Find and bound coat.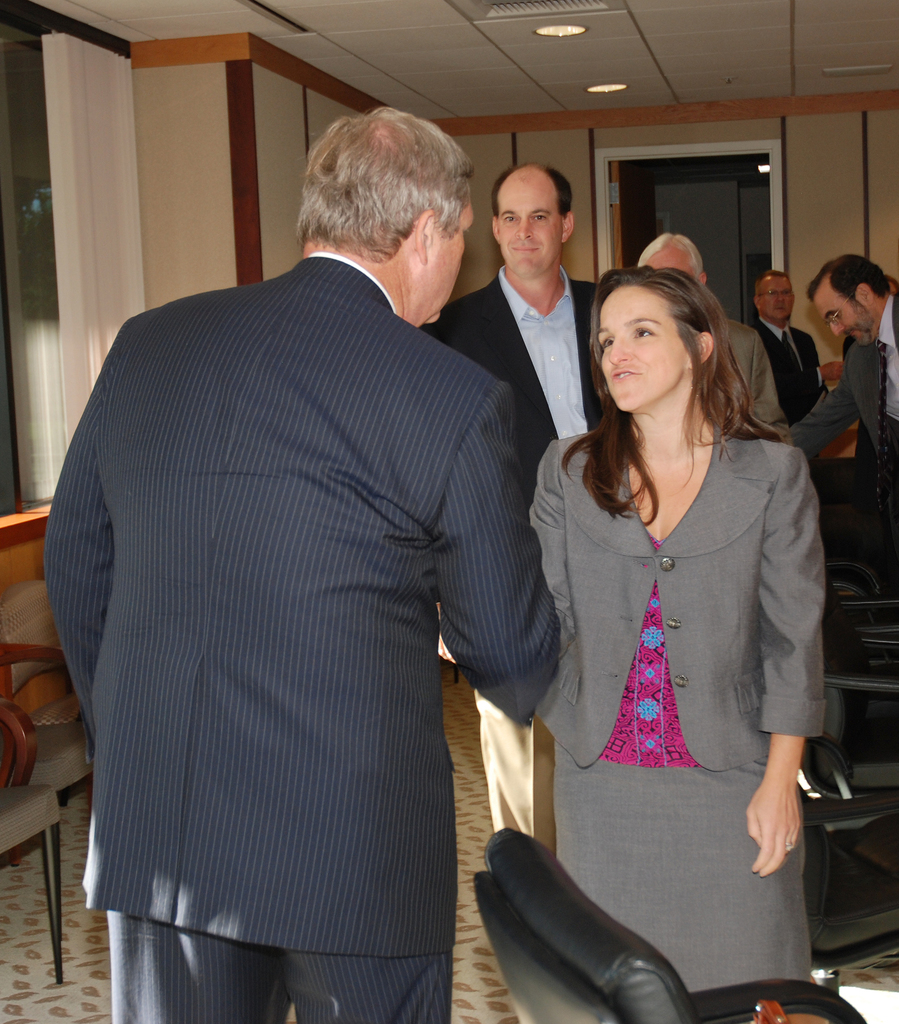
Bound: <box>741,314,818,431</box>.
